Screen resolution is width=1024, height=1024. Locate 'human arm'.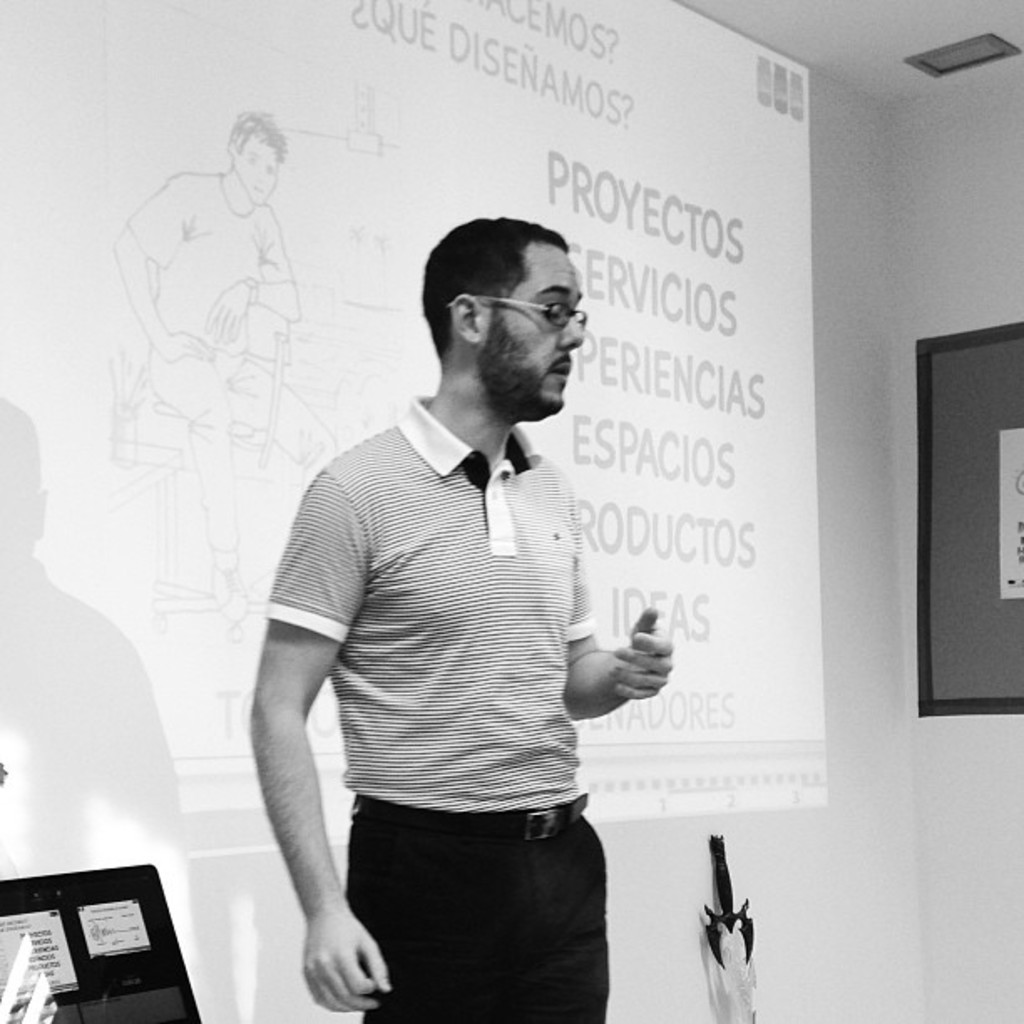
box=[201, 202, 301, 336].
